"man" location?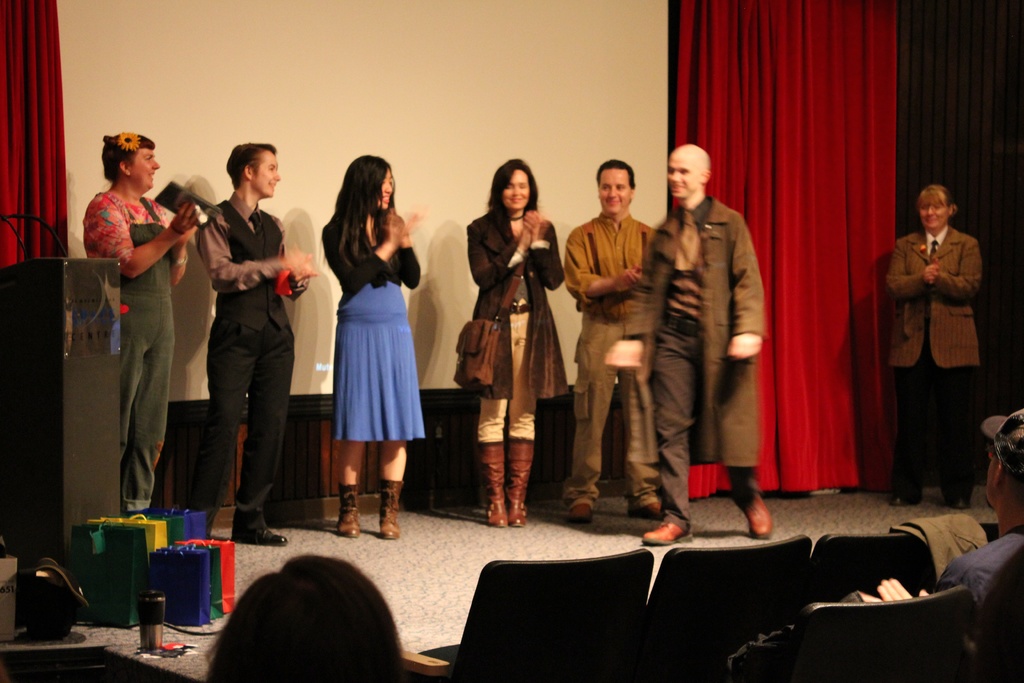
(x1=641, y1=142, x2=776, y2=547)
